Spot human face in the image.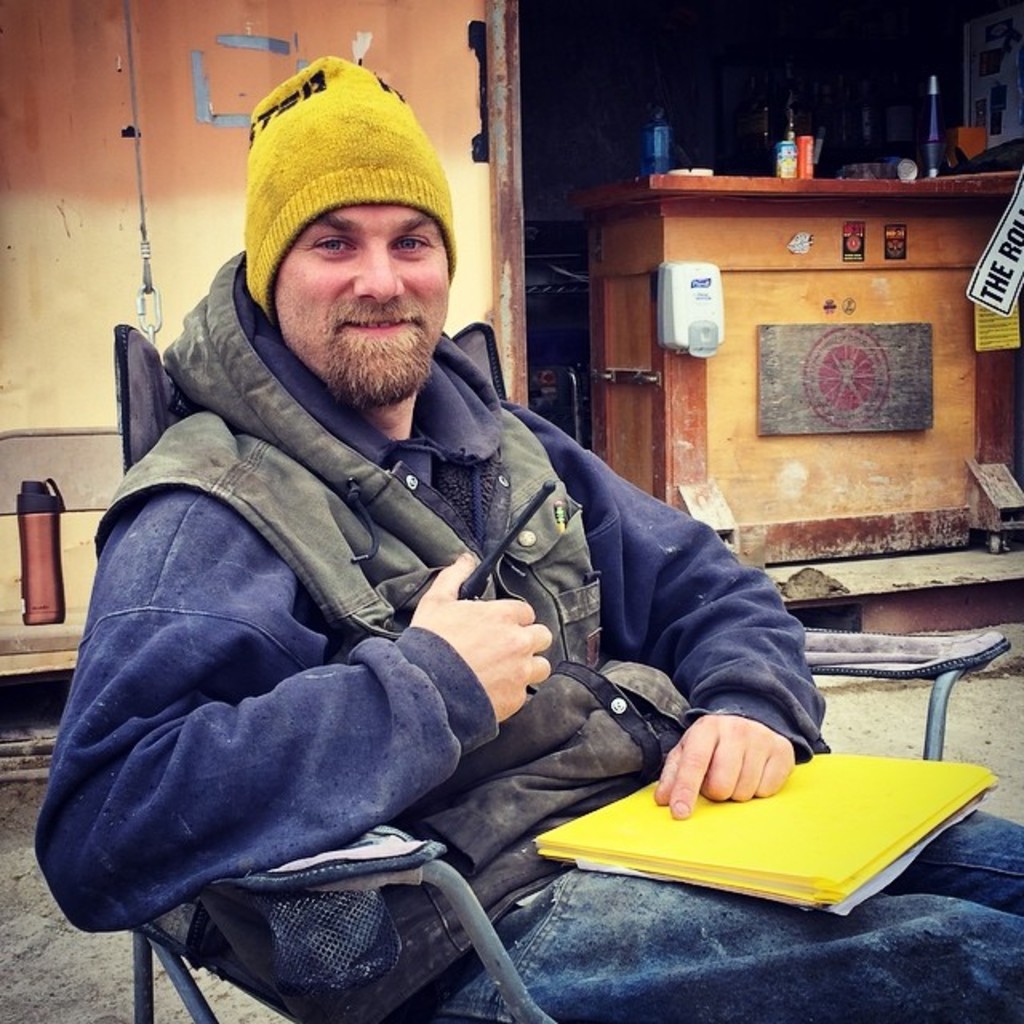
human face found at rect(275, 203, 448, 410).
